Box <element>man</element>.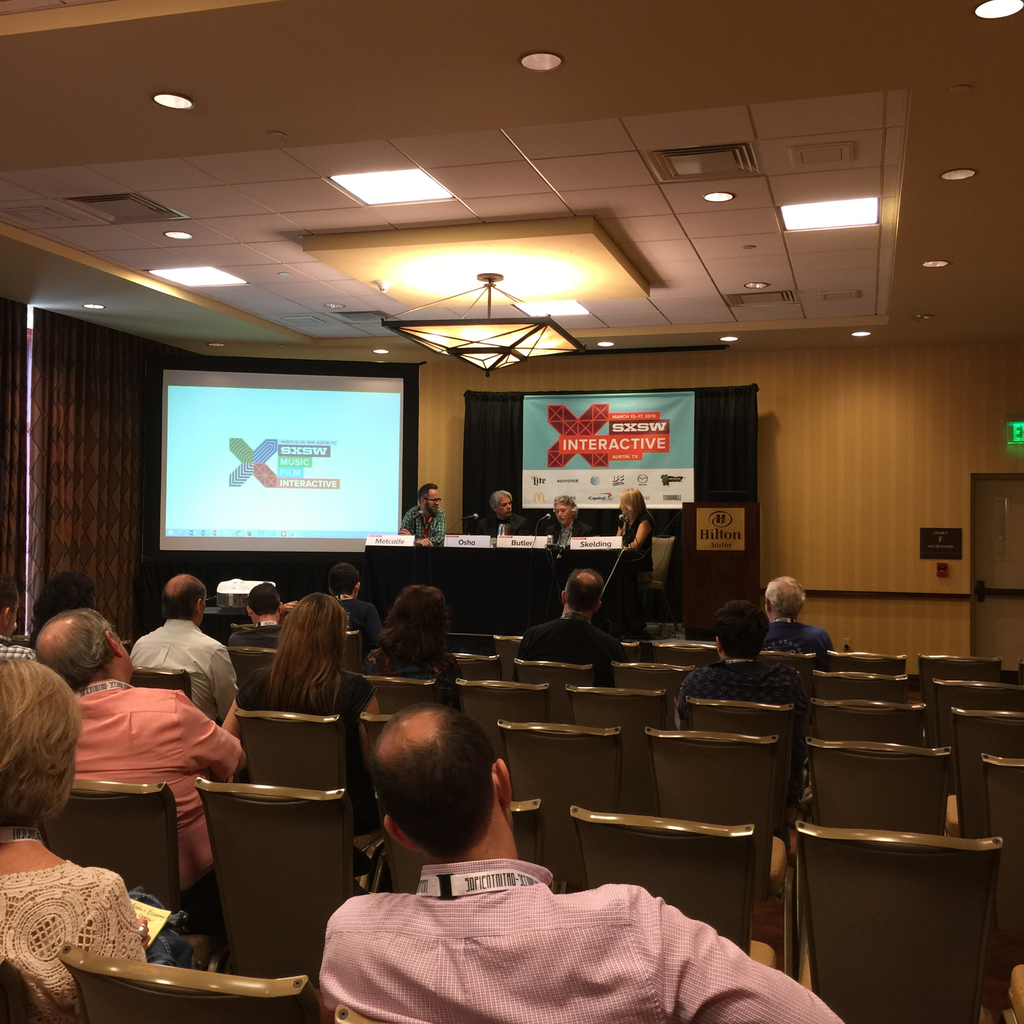
{"left": 0, "top": 575, "right": 36, "bottom": 652}.
